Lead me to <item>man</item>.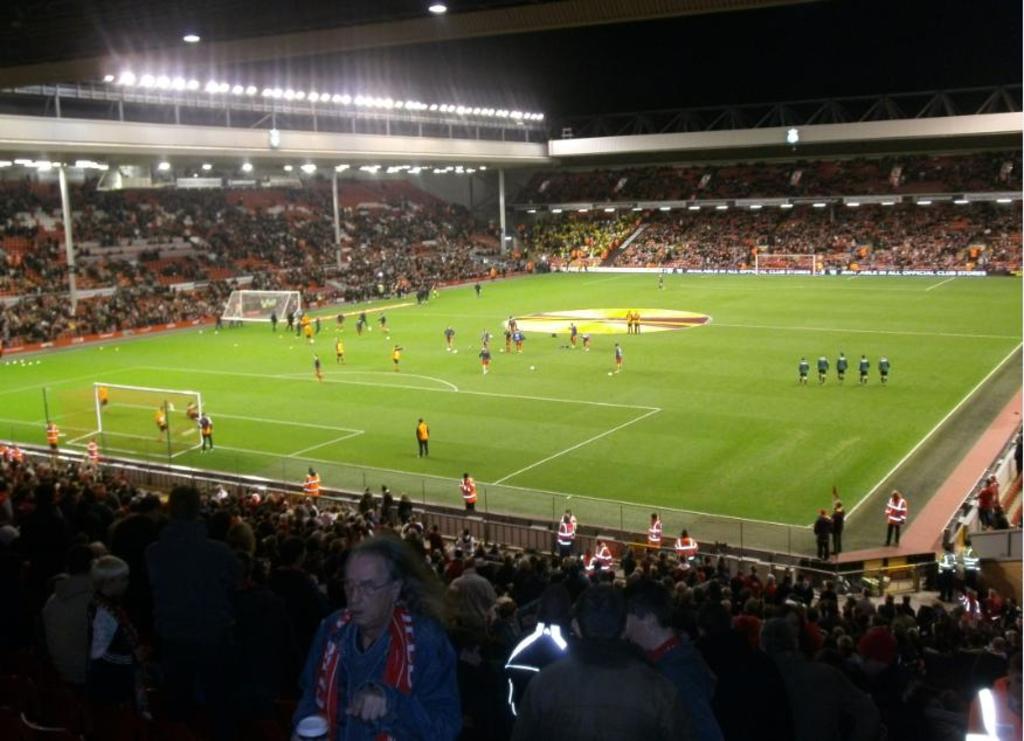
Lead to <box>463,476,480,517</box>.
